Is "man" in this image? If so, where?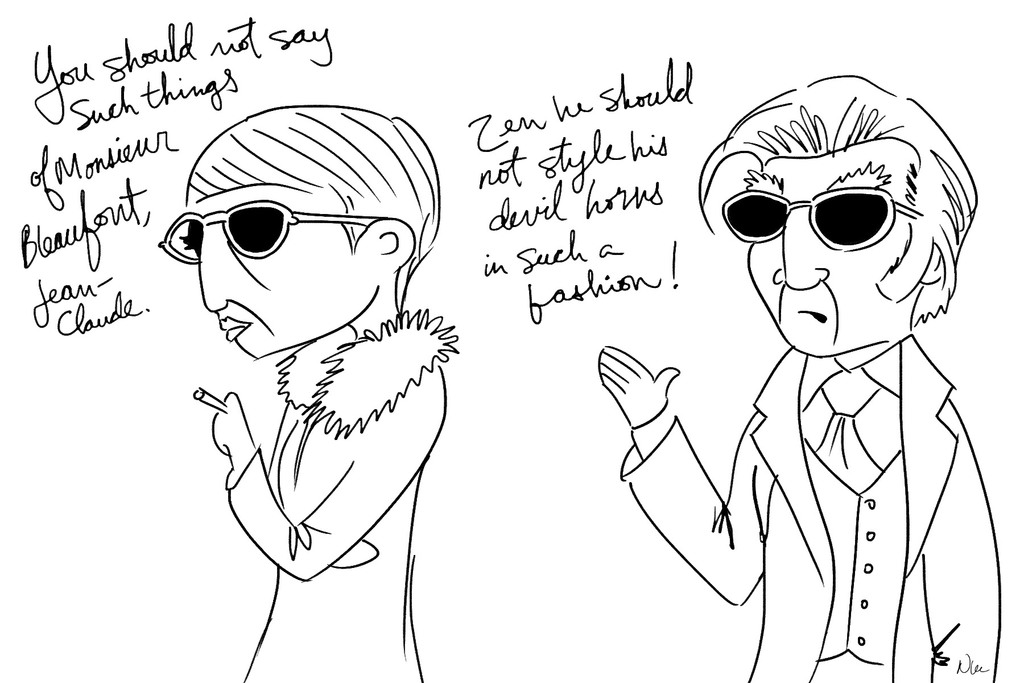
Yes, at Rect(665, 90, 1014, 657).
